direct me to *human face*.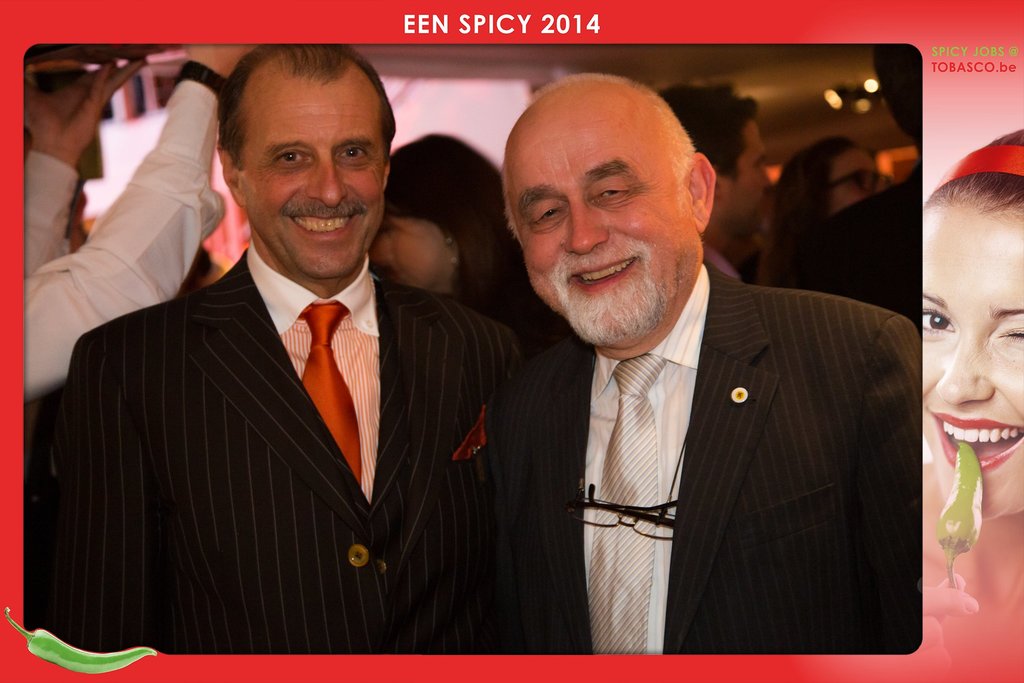
Direction: x1=720 y1=117 x2=771 y2=239.
